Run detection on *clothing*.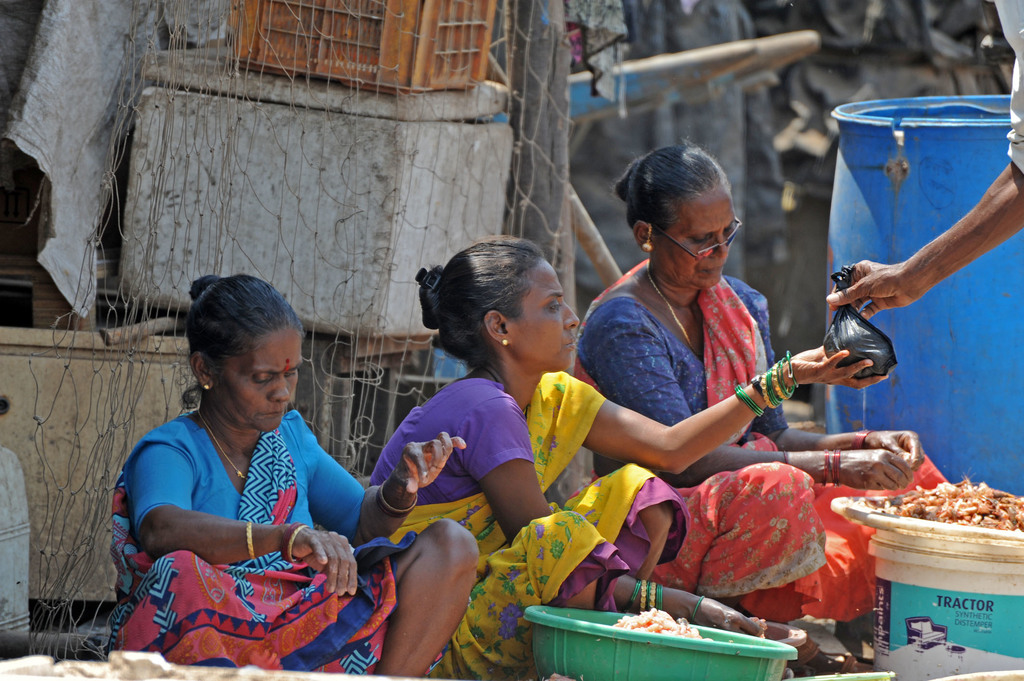
Result: l=102, t=408, r=448, b=680.
